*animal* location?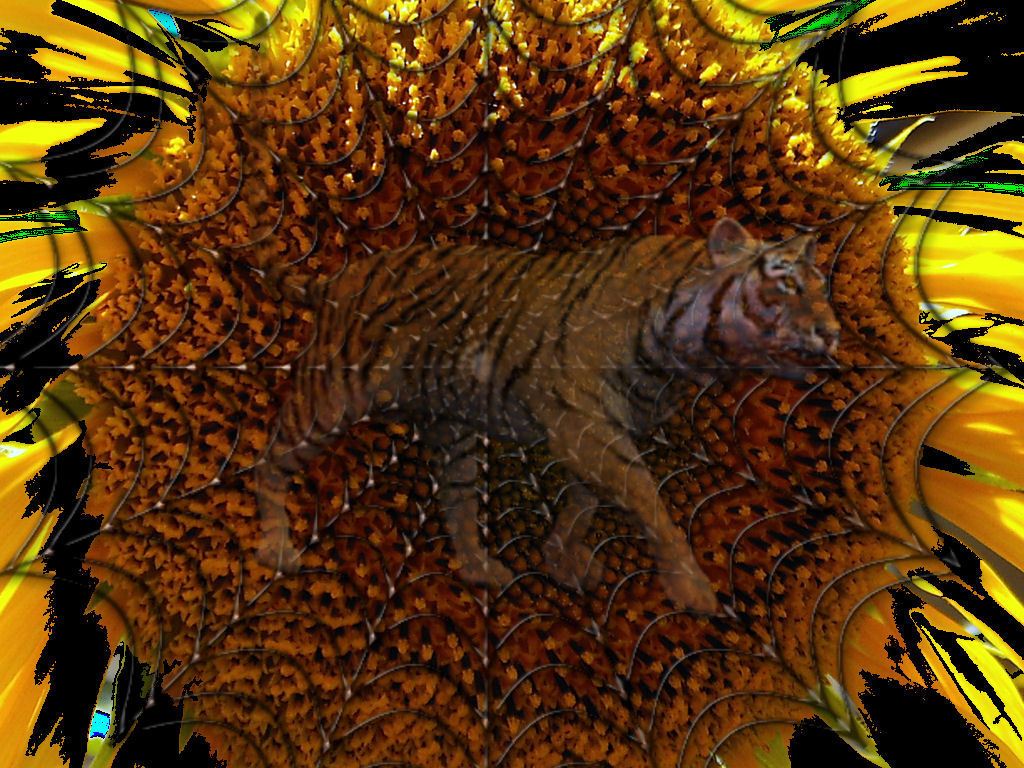
[261,216,843,620]
